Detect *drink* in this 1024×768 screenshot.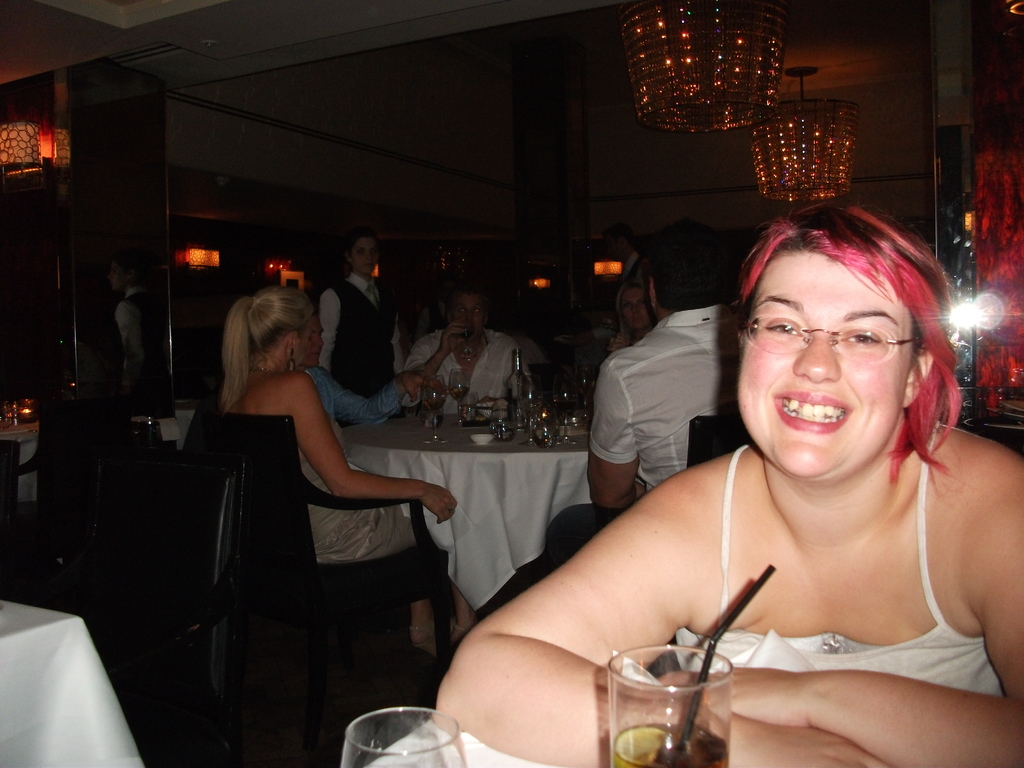
Detection: rect(574, 381, 591, 396).
